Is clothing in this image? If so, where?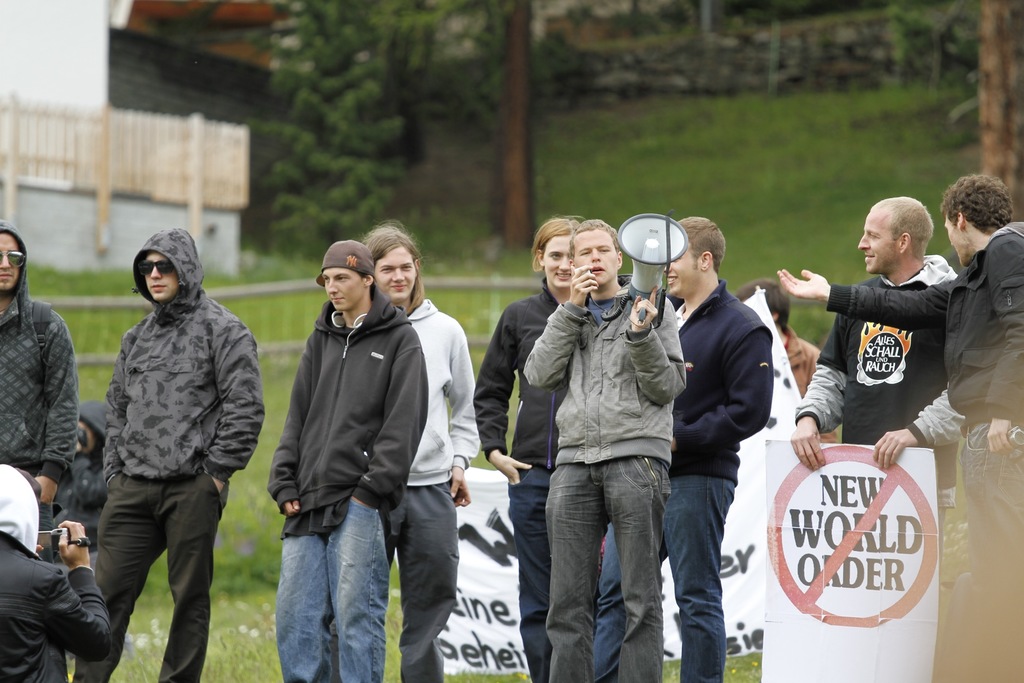
Yes, at x1=541, y1=465, x2=670, y2=682.
